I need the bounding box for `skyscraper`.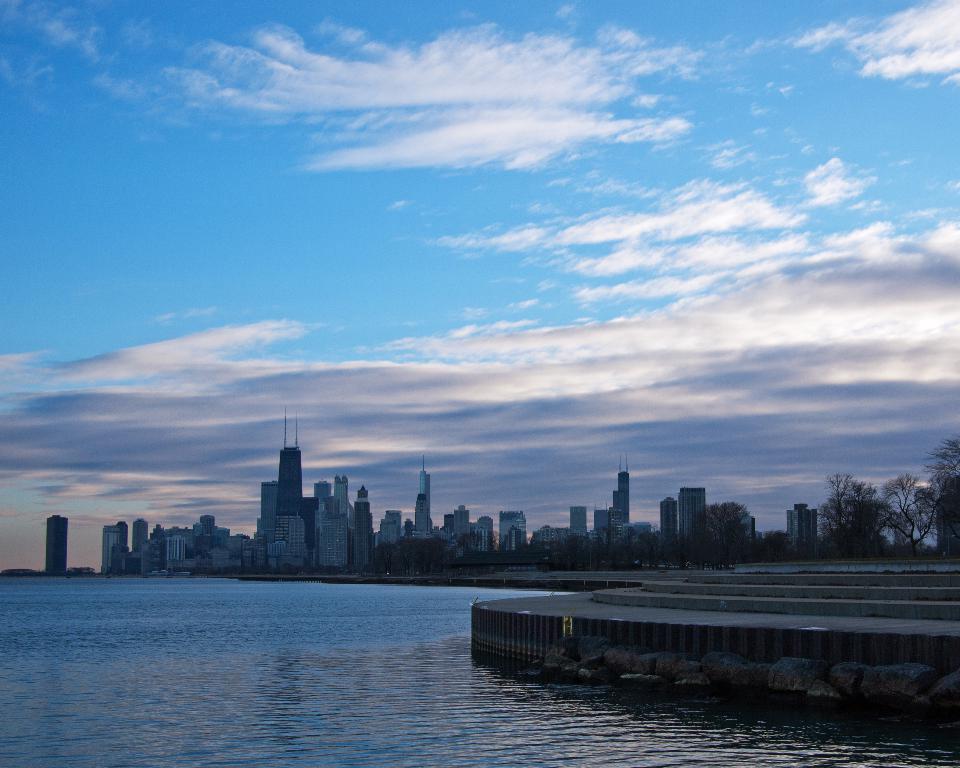
Here it is: (149, 513, 250, 569).
